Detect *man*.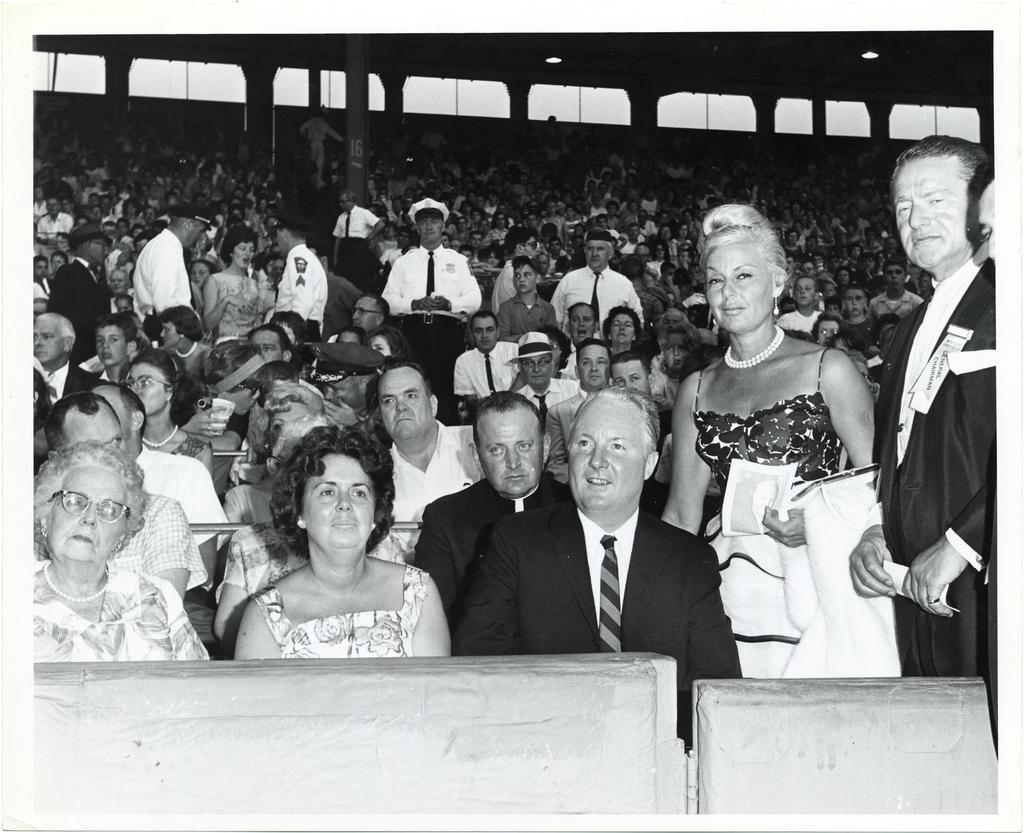
Detected at bbox=[377, 359, 487, 519].
